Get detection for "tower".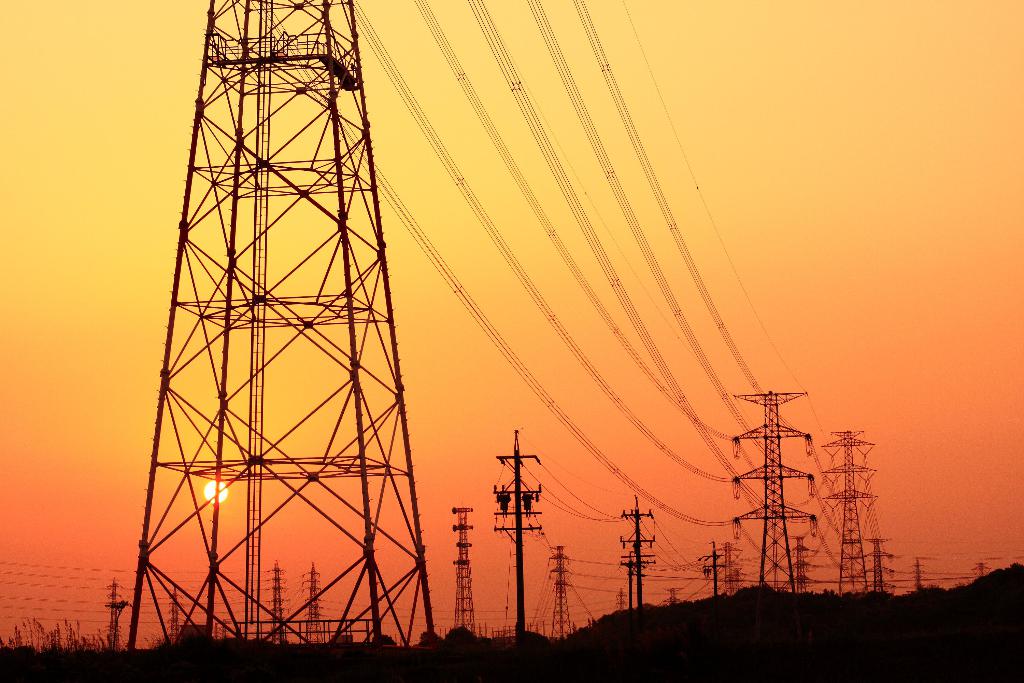
Detection: <box>544,548,572,643</box>.
